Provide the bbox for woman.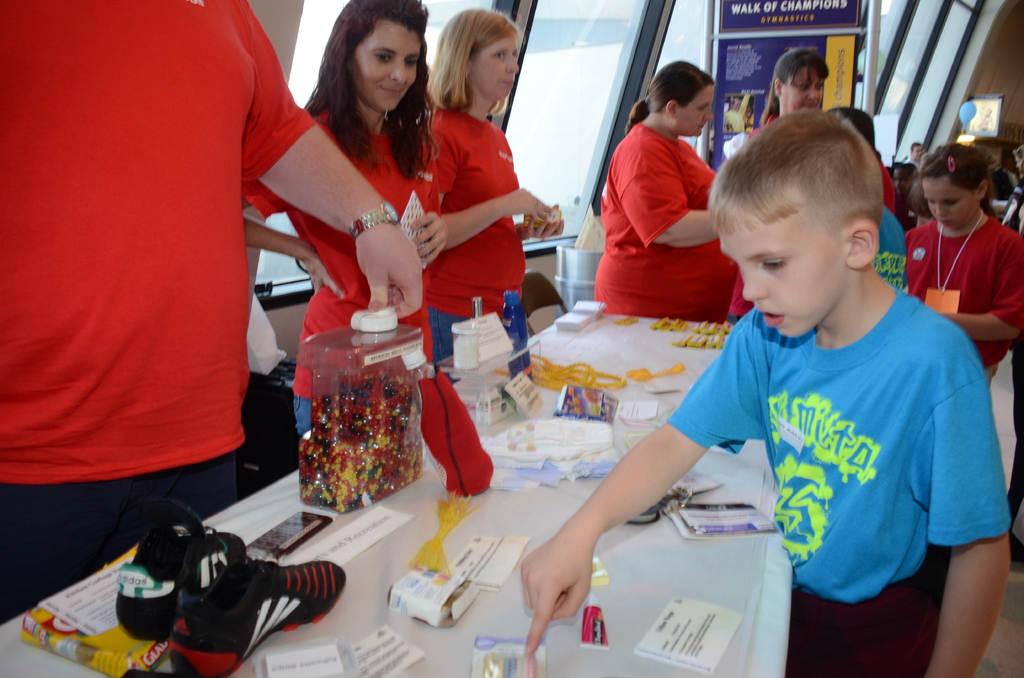
[428, 10, 566, 397].
